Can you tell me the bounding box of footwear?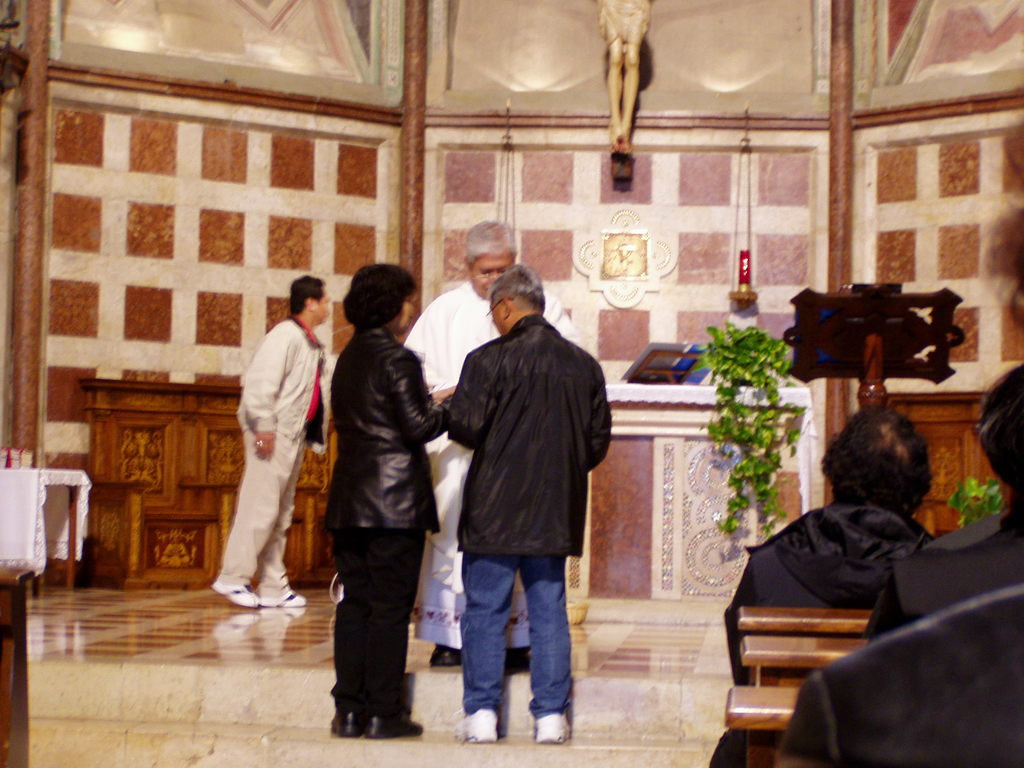
bbox=[534, 709, 577, 742].
